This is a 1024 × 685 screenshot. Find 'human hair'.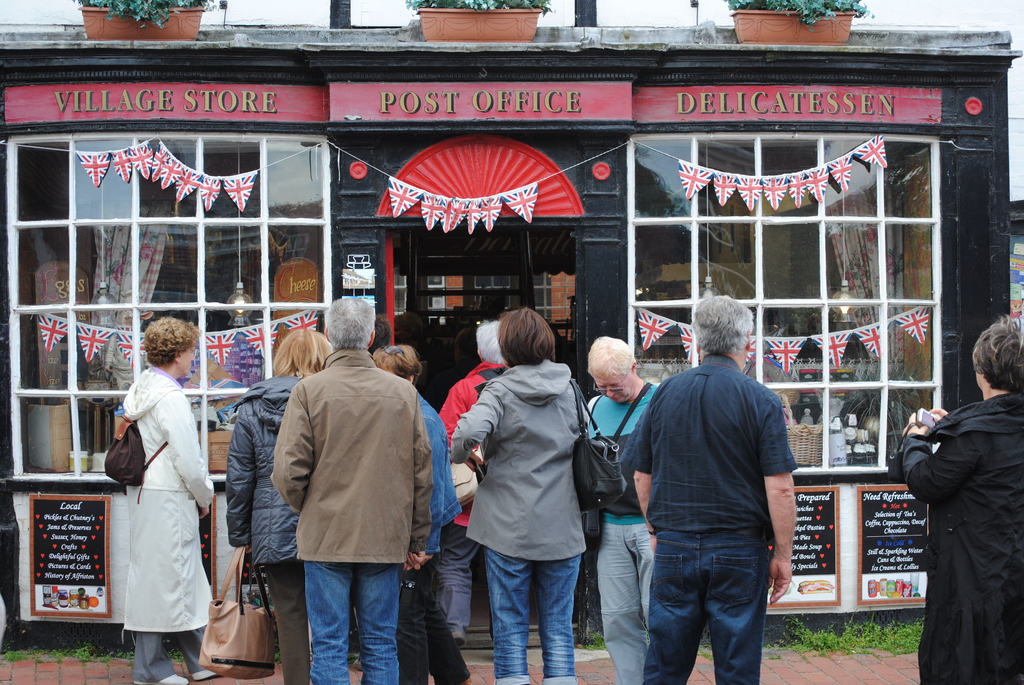
Bounding box: BBox(474, 316, 510, 365).
